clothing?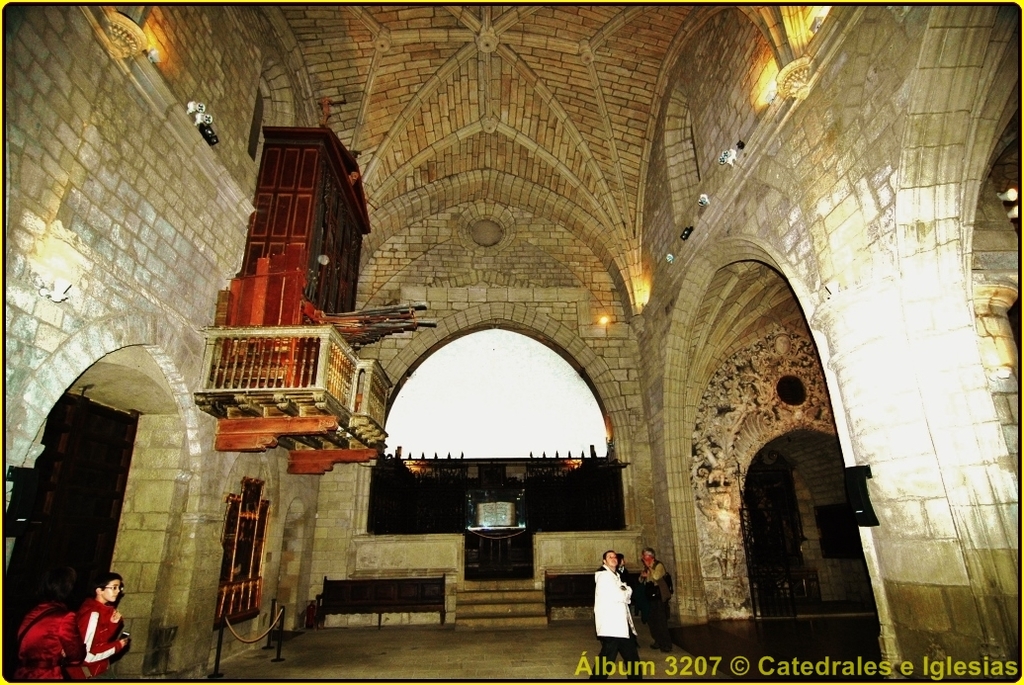
(x1=643, y1=563, x2=671, y2=652)
